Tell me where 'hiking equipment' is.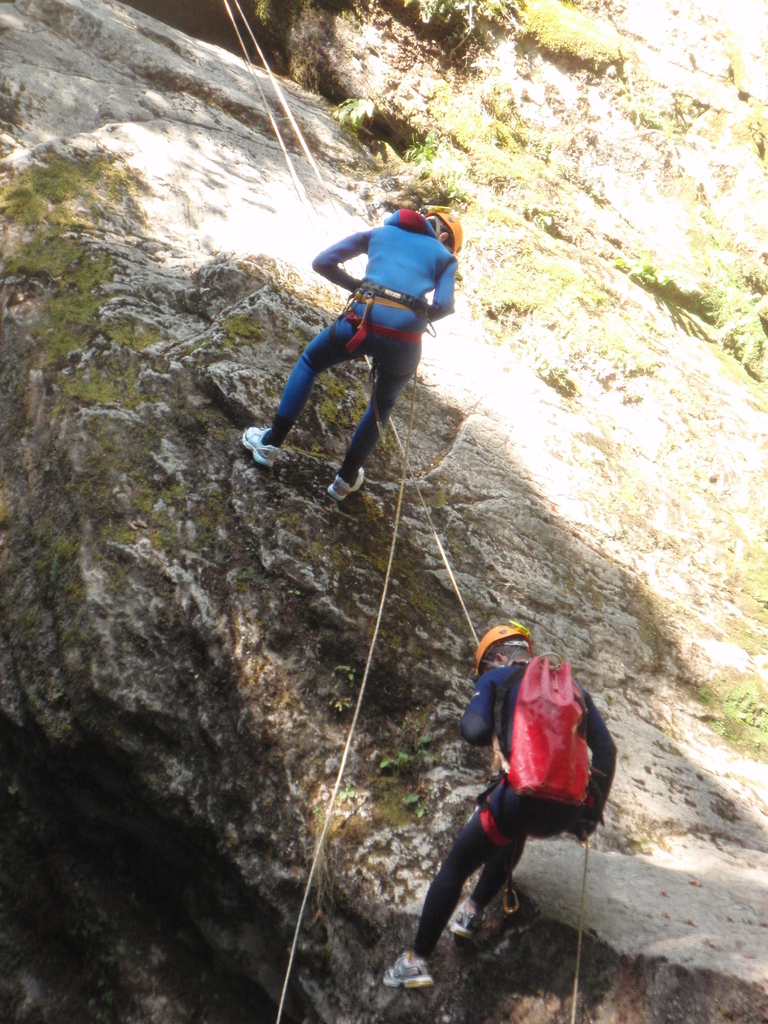
'hiking equipment' is at box=[470, 769, 568, 846].
